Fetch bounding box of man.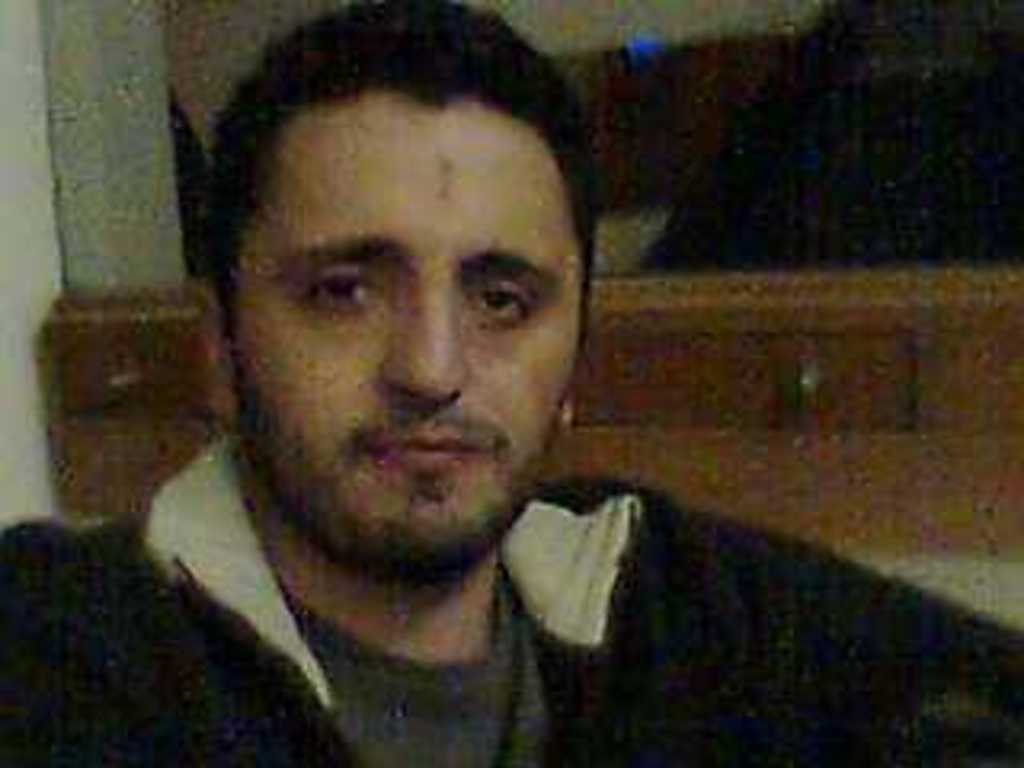
Bbox: [left=0, top=0, right=1021, bottom=765].
